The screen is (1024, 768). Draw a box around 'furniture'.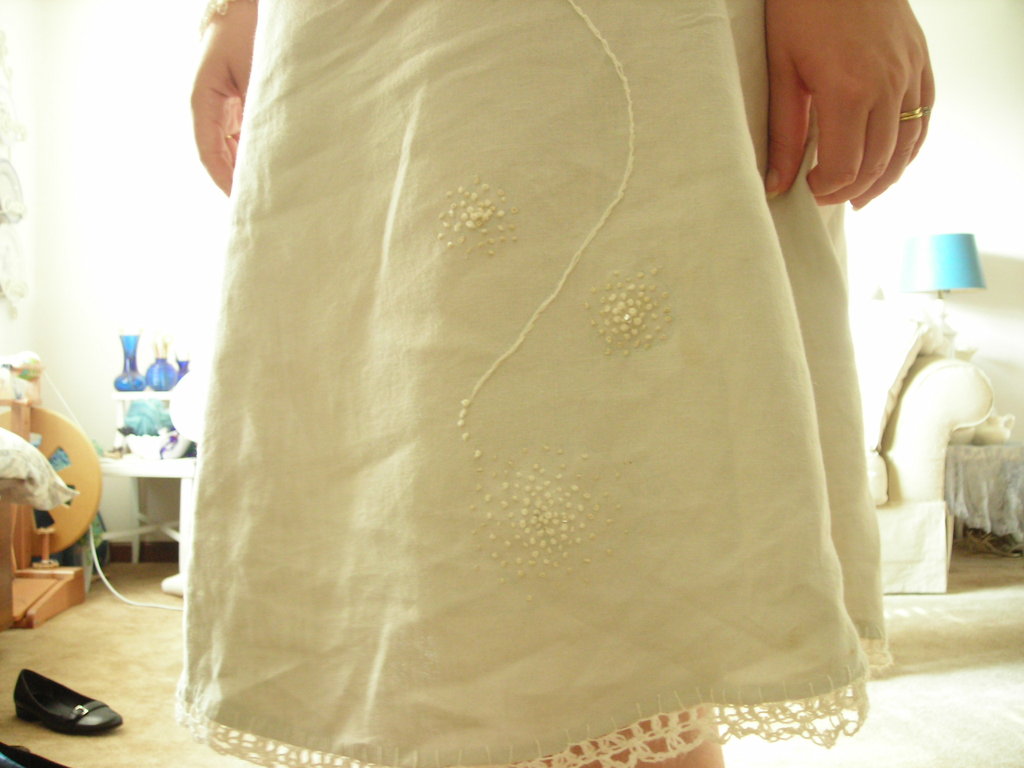
850 304 993 595.
